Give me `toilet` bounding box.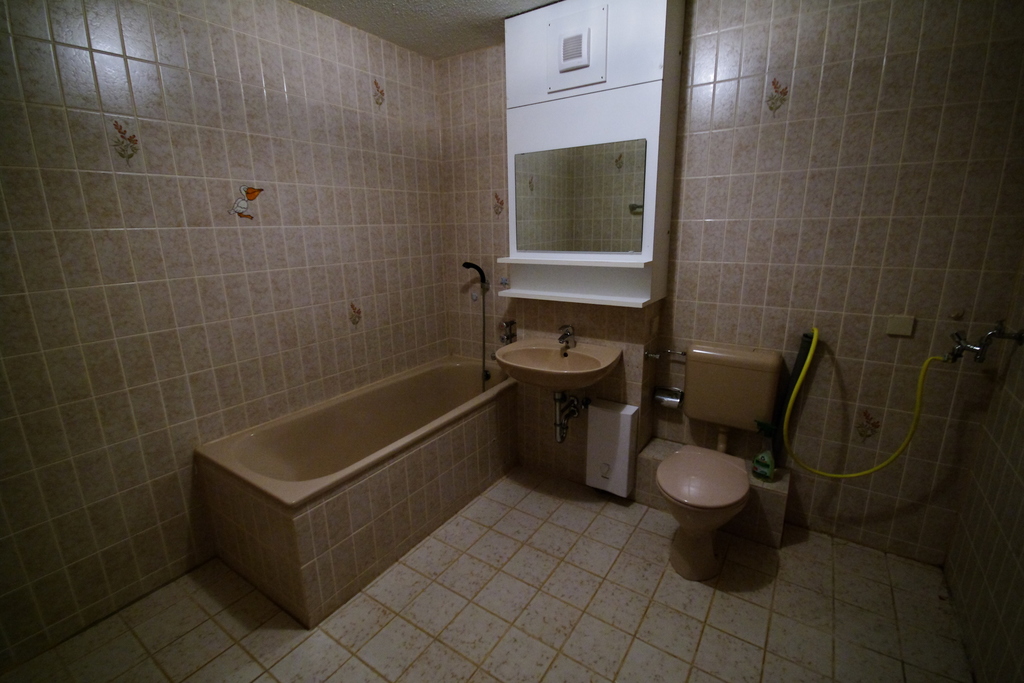
{"x1": 652, "y1": 445, "x2": 758, "y2": 583}.
